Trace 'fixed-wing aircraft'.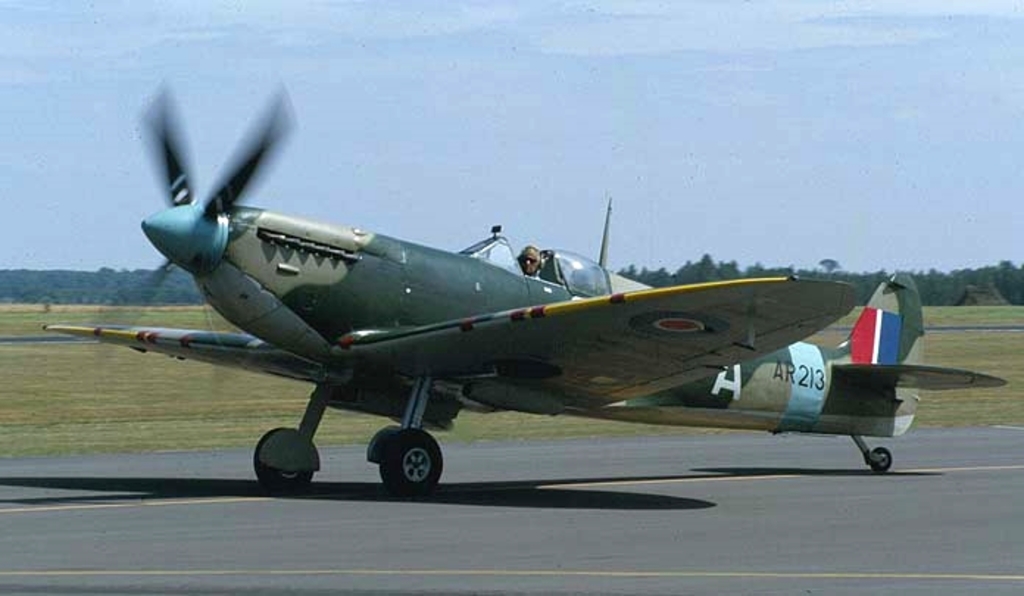
Traced to BBox(40, 85, 1014, 496).
